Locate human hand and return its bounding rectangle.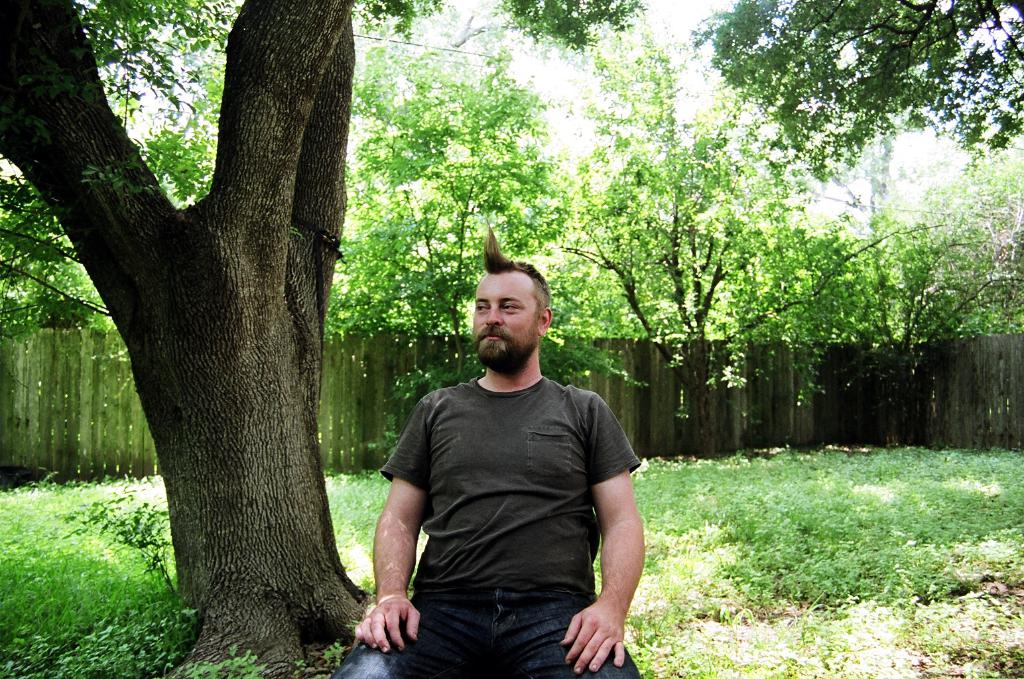
pyautogui.locateOnScreen(353, 592, 420, 655).
